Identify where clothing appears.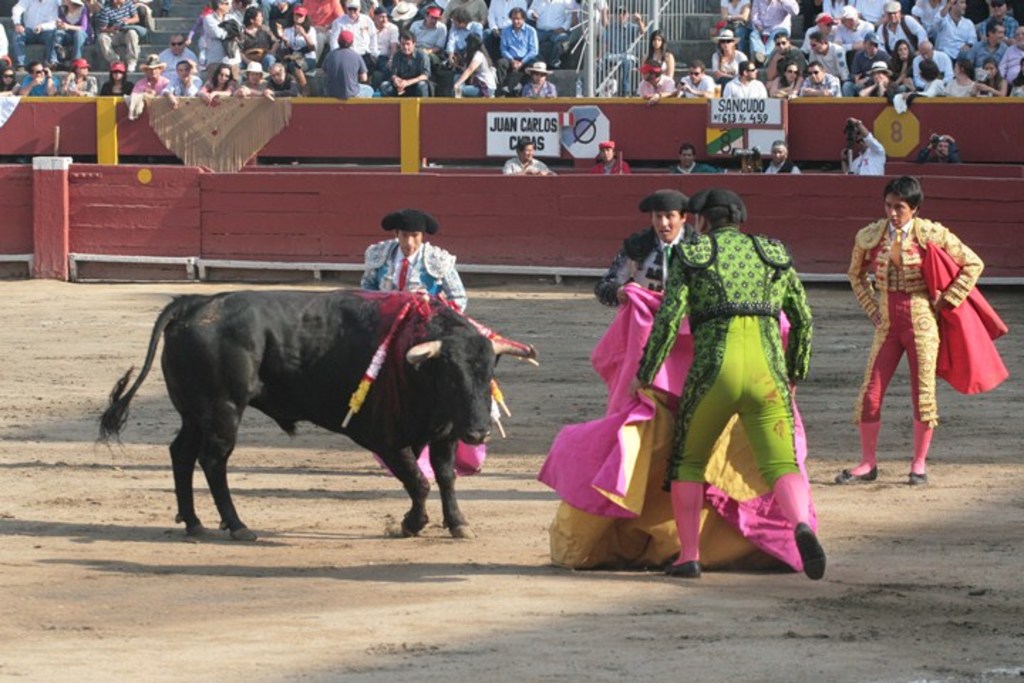
Appears at region(326, 43, 370, 101).
